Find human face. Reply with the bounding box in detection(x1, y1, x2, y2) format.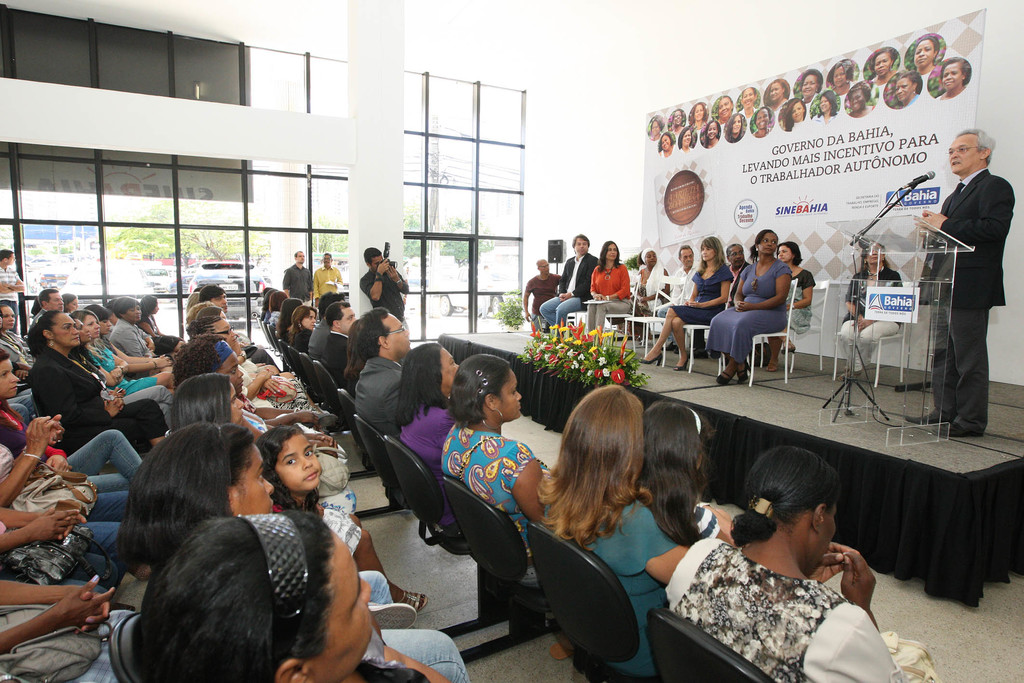
detection(440, 347, 459, 391).
